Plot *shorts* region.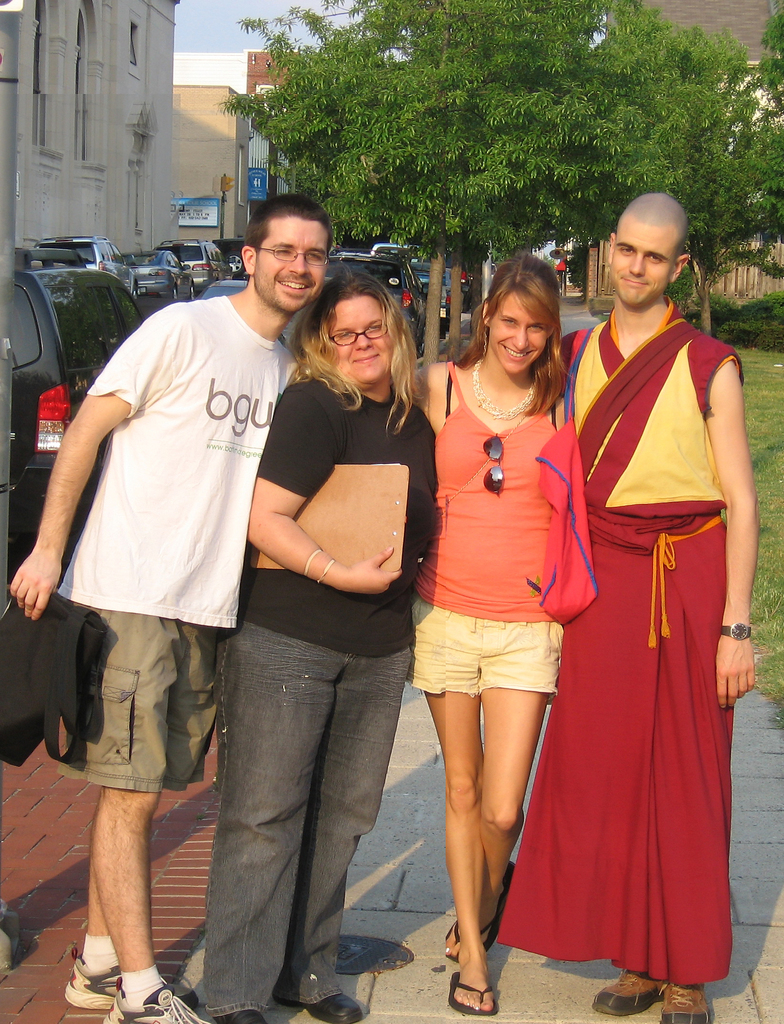
Plotted at crop(54, 634, 218, 795).
